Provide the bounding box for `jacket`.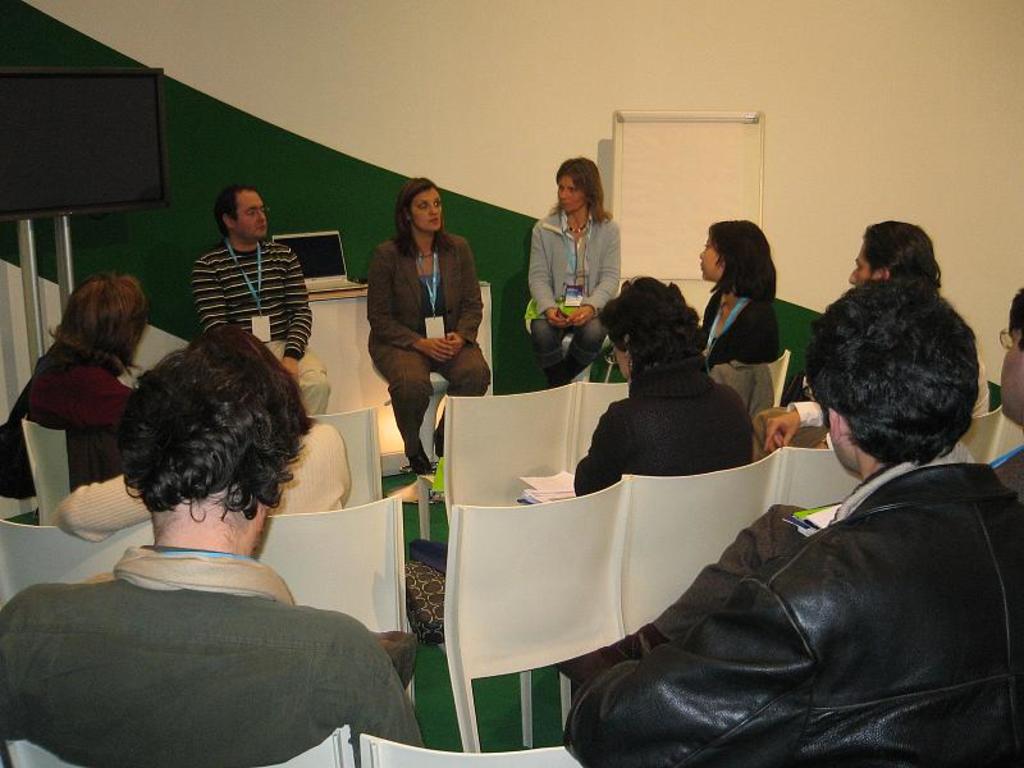
box=[564, 417, 1002, 767].
